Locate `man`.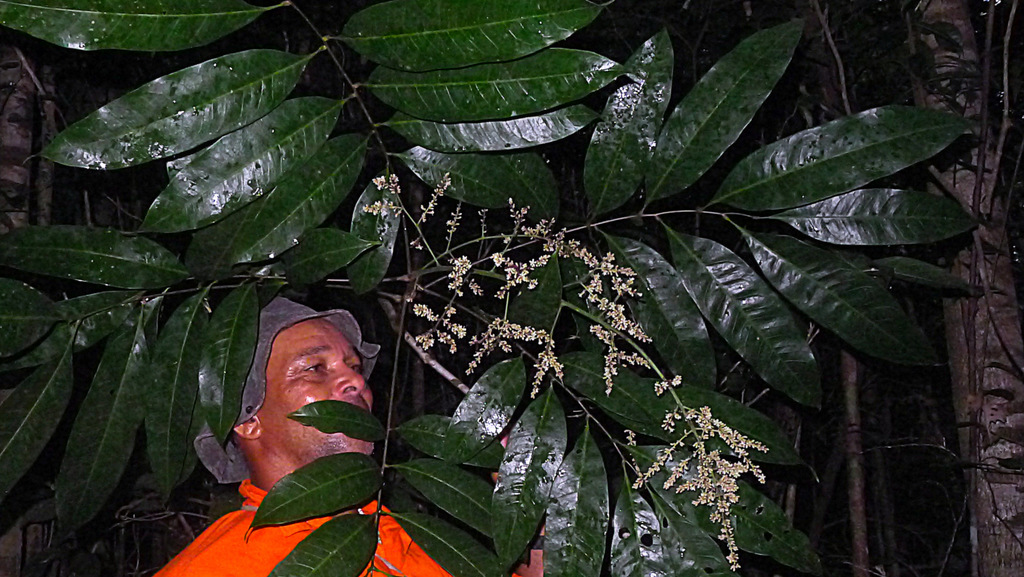
Bounding box: region(154, 299, 524, 576).
